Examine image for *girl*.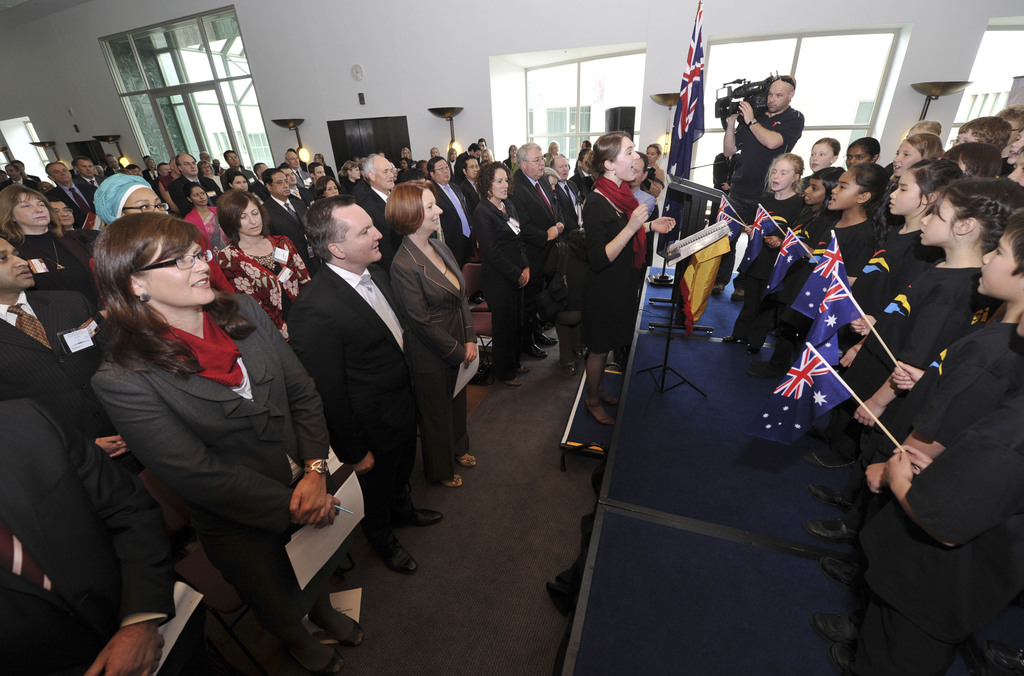
Examination result: x1=792 y1=157 x2=886 y2=349.
